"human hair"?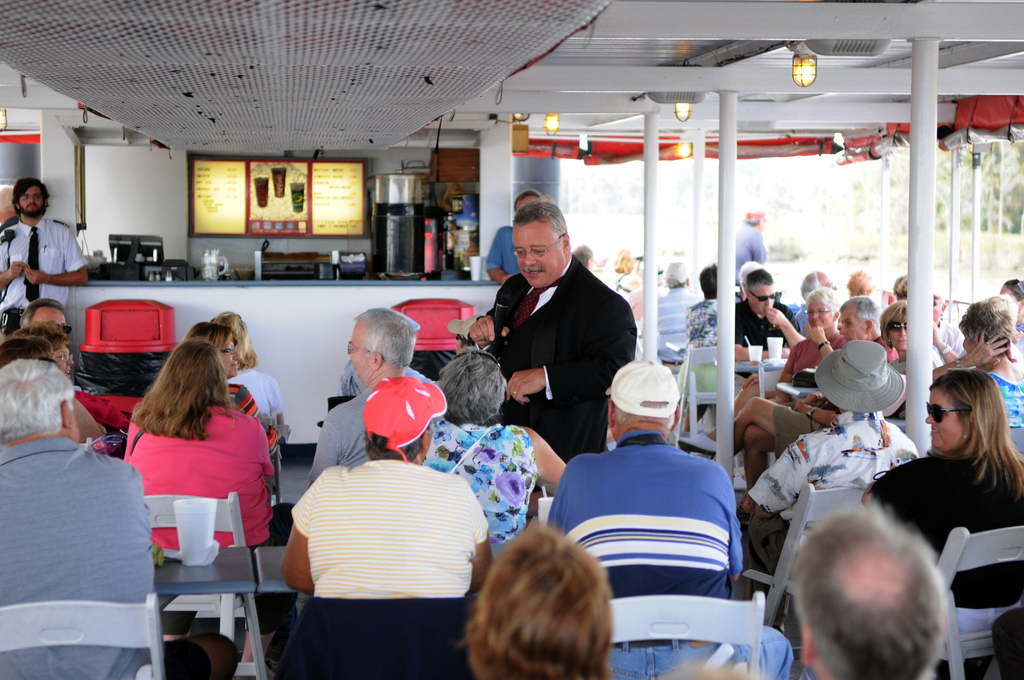
box(132, 340, 228, 437)
